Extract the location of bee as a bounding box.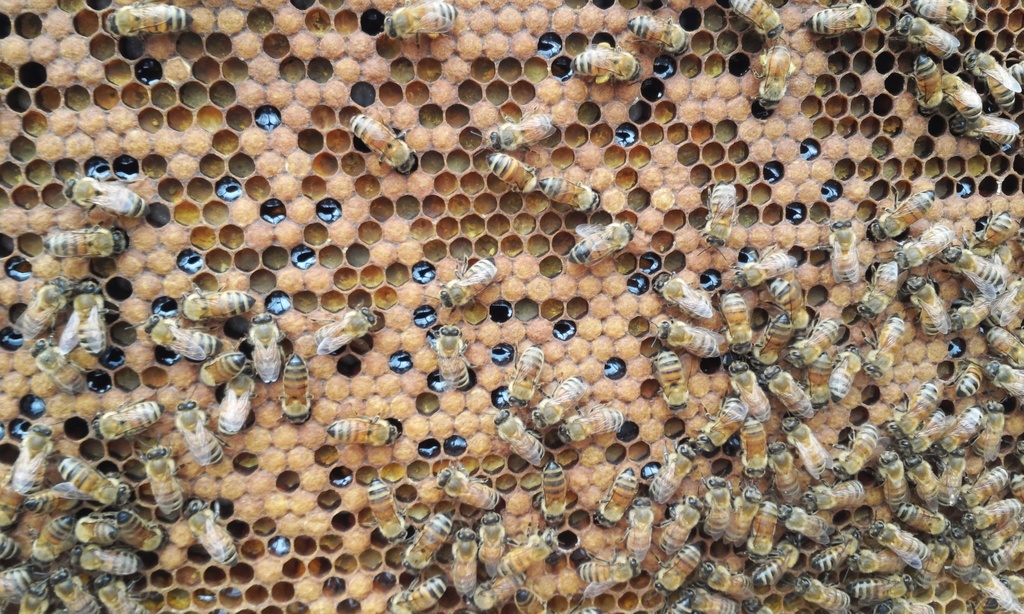
bbox(834, 343, 859, 405).
